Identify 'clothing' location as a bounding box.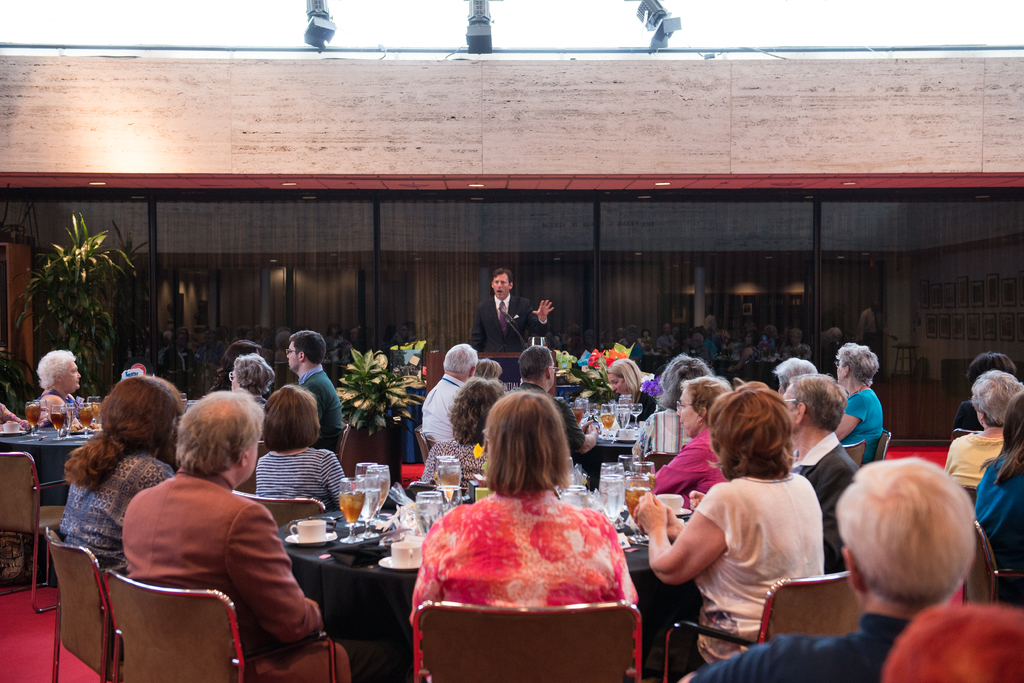
(left=510, top=383, right=582, bottom=450).
